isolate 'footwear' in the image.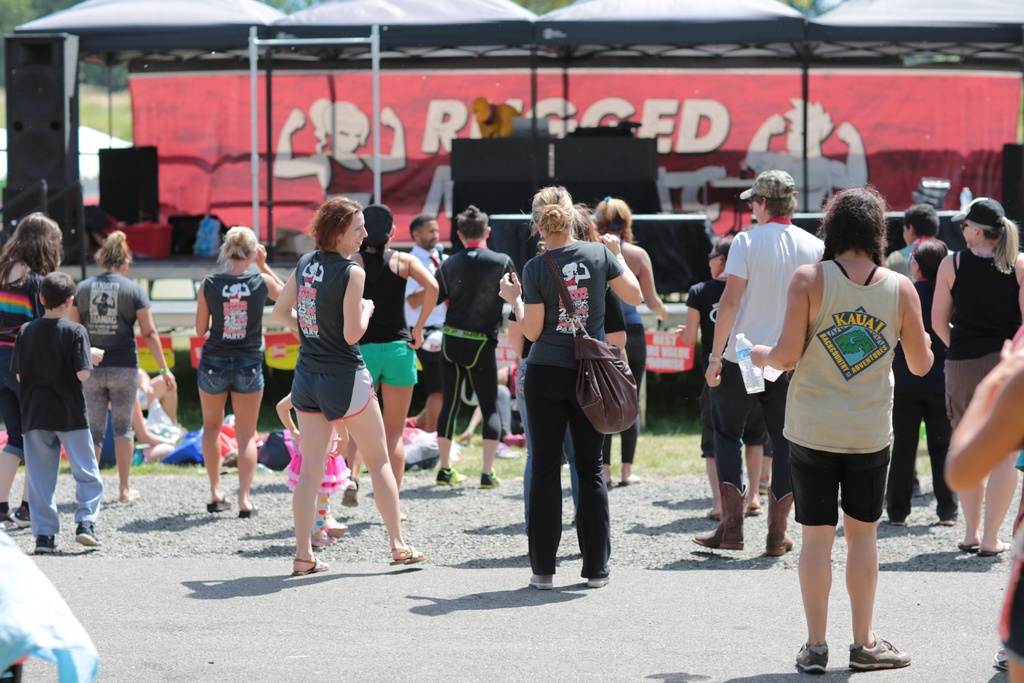
Isolated region: locate(494, 444, 519, 456).
